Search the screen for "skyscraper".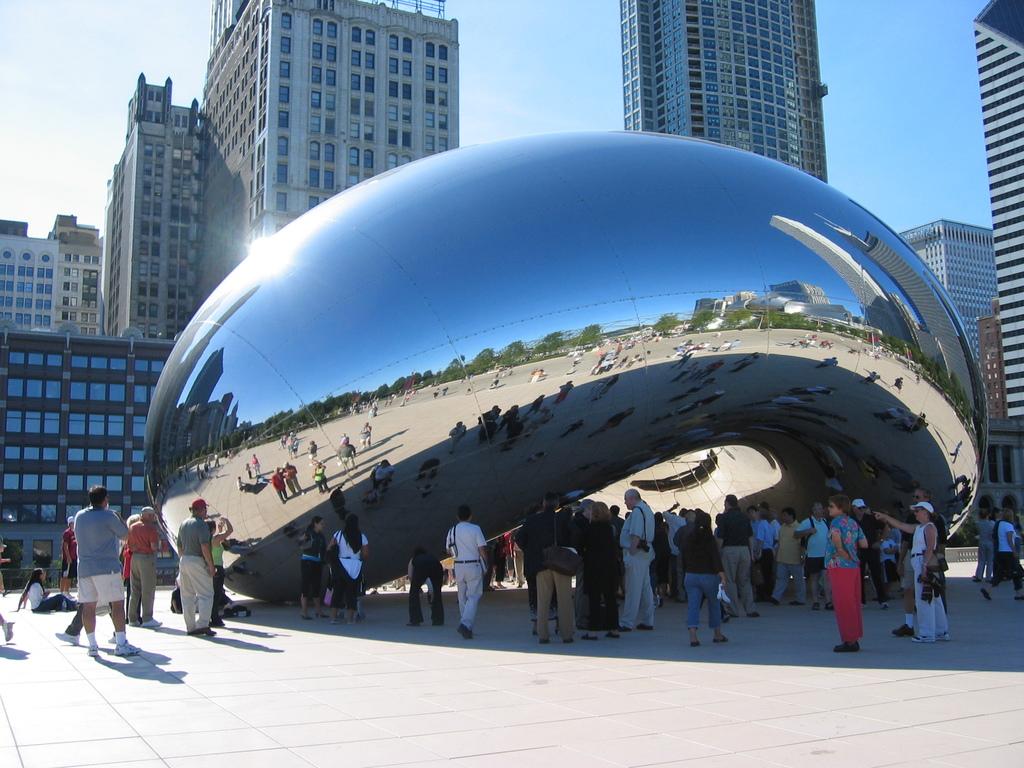
Found at 624, 0, 830, 189.
